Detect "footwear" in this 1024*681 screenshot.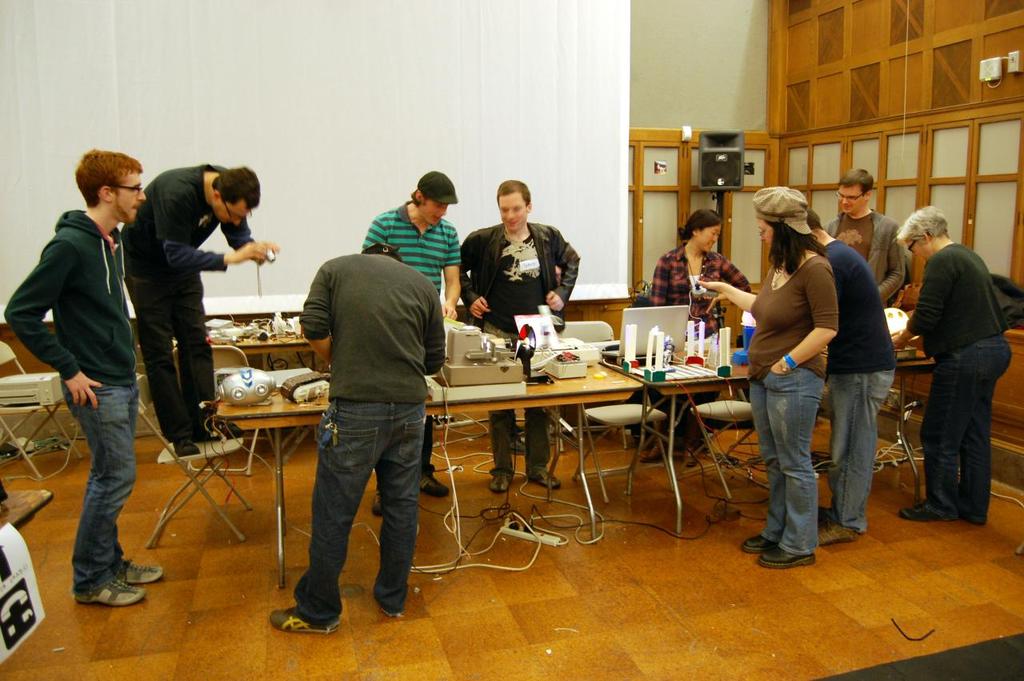
Detection: 637,427,678,467.
